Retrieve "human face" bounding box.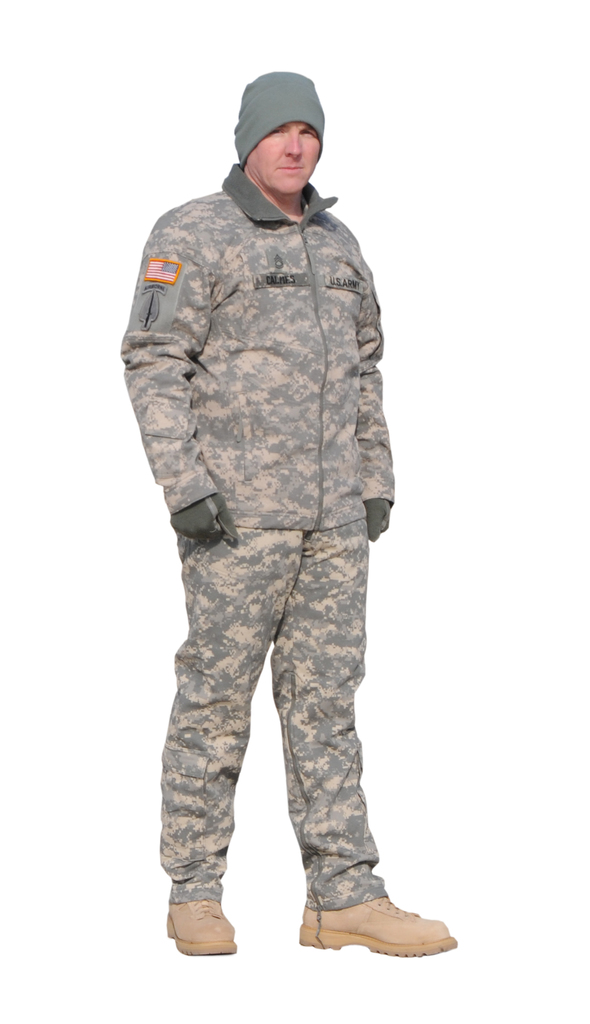
Bounding box: rect(234, 92, 322, 186).
